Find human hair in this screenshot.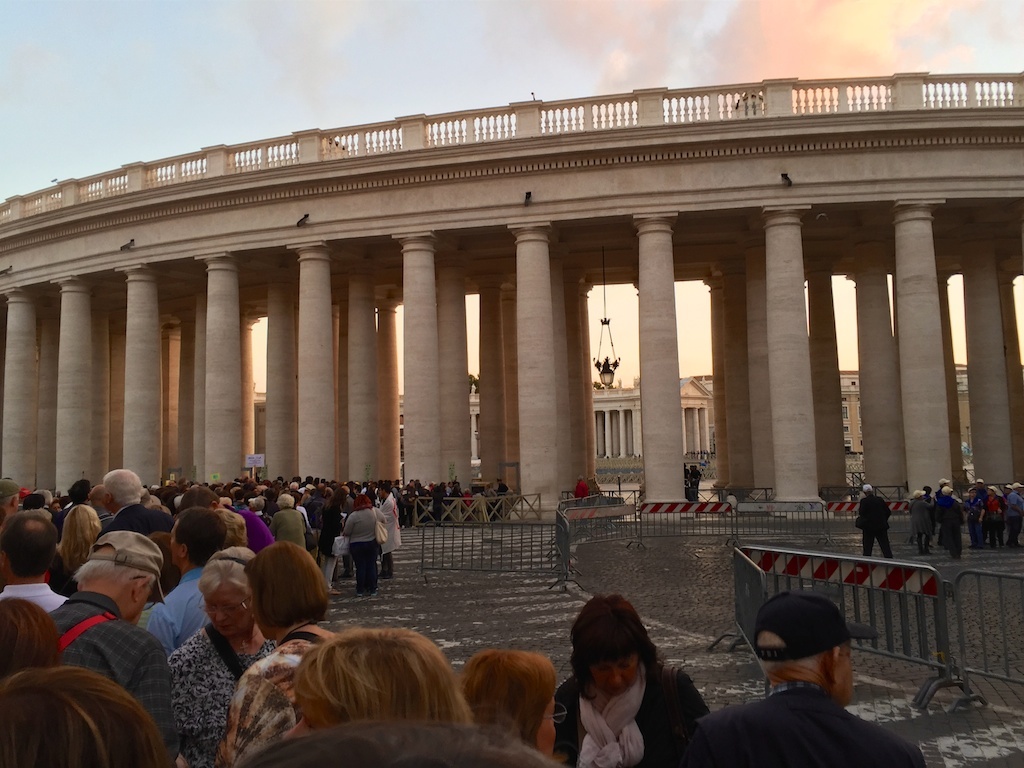
The bounding box for human hair is (x1=55, y1=505, x2=103, y2=578).
